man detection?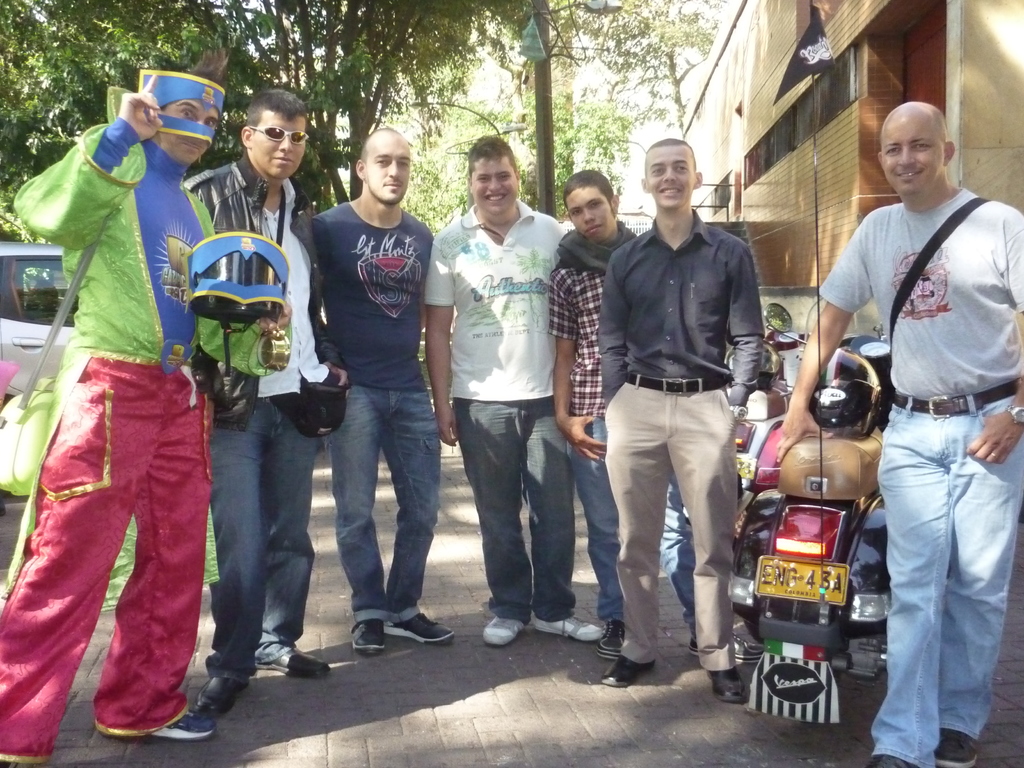
595 138 762 708
